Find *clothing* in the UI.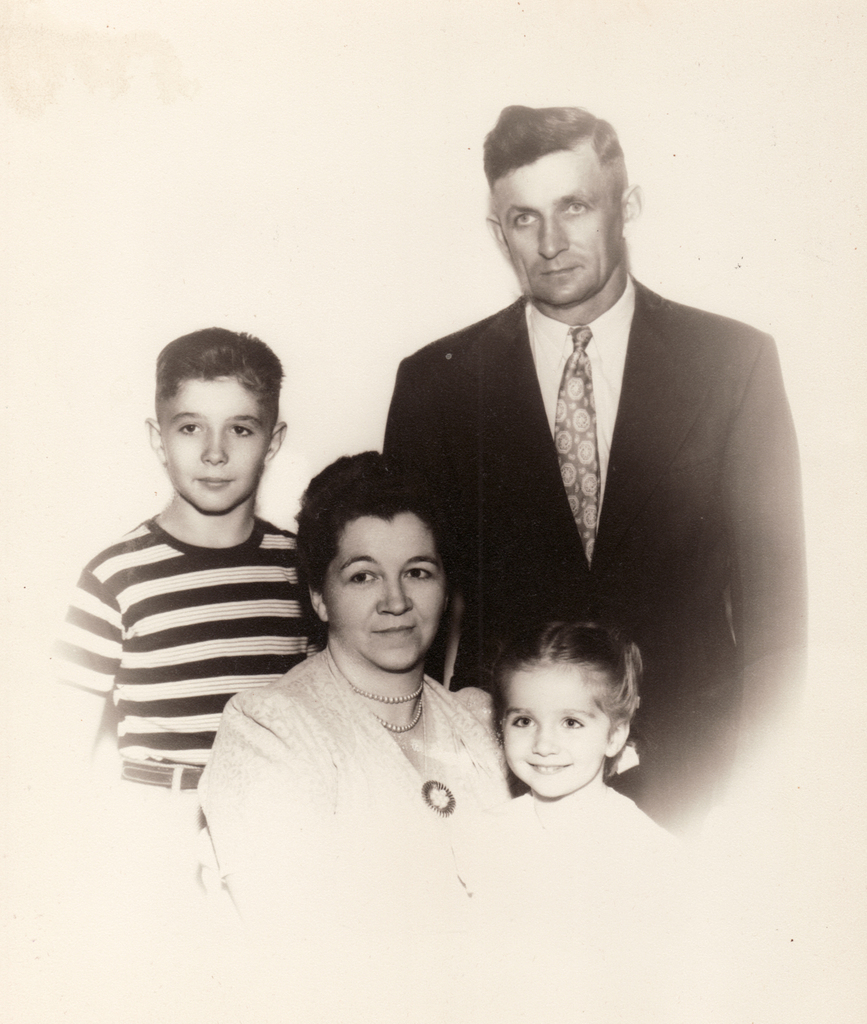
UI element at 515/797/686/852.
